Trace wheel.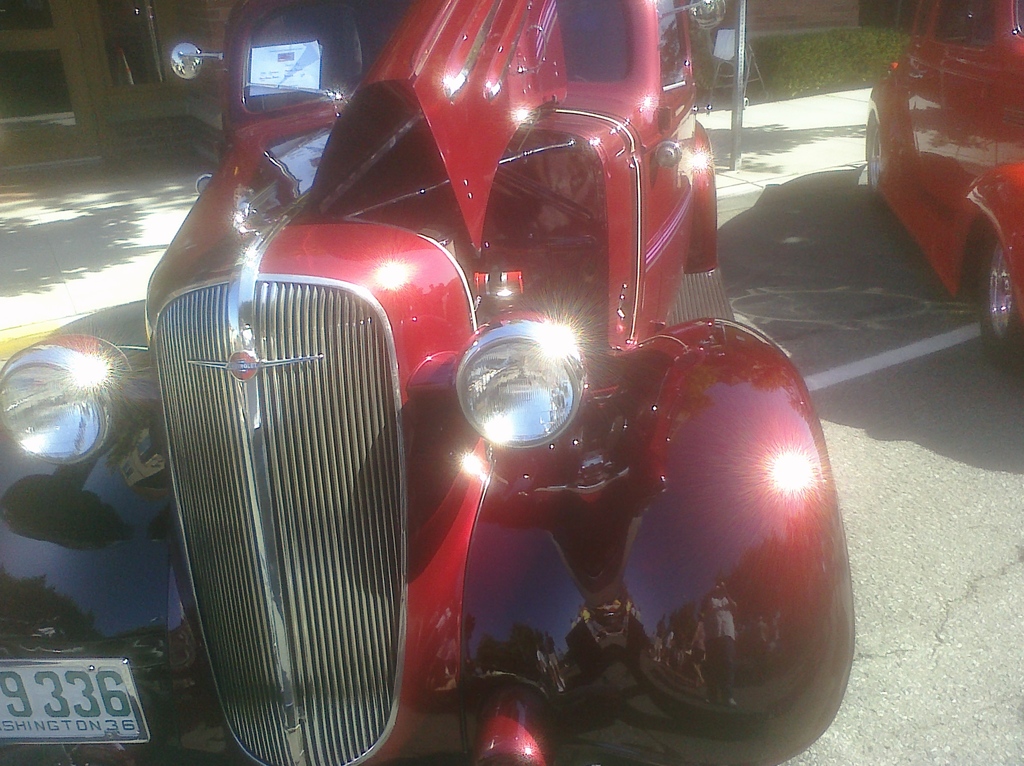
Traced to box(868, 116, 878, 202).
